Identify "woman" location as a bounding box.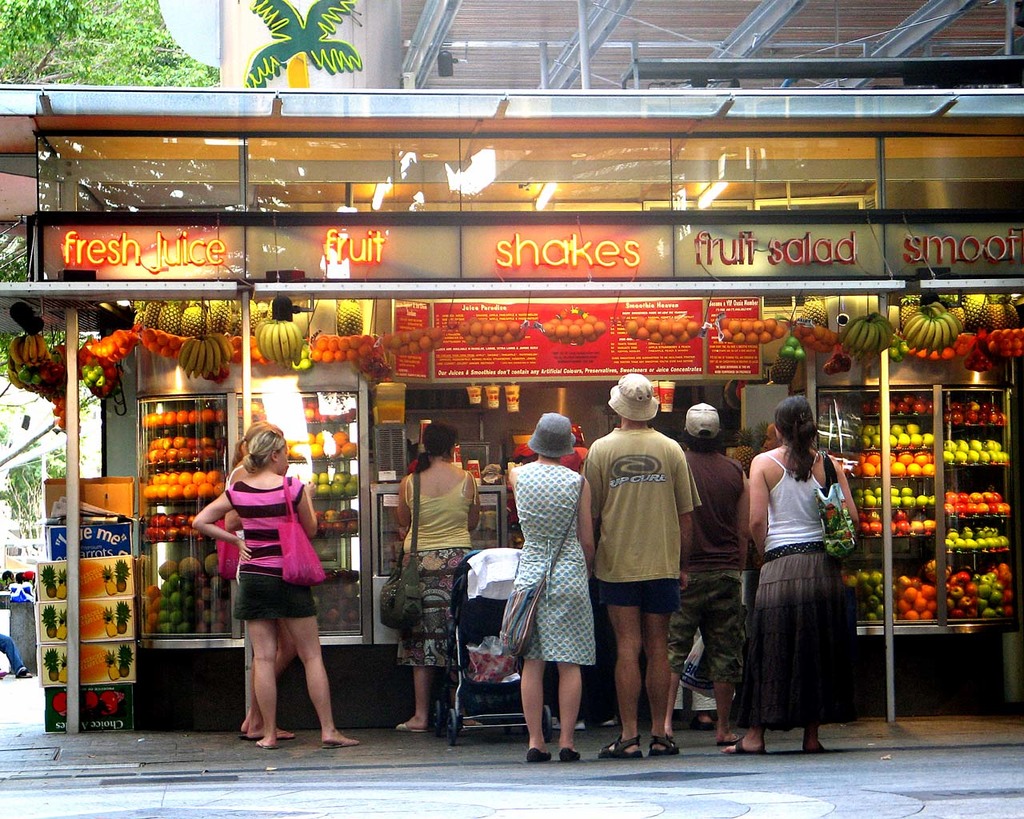
[x1=225, y1=431, x2=354, y2=749].
